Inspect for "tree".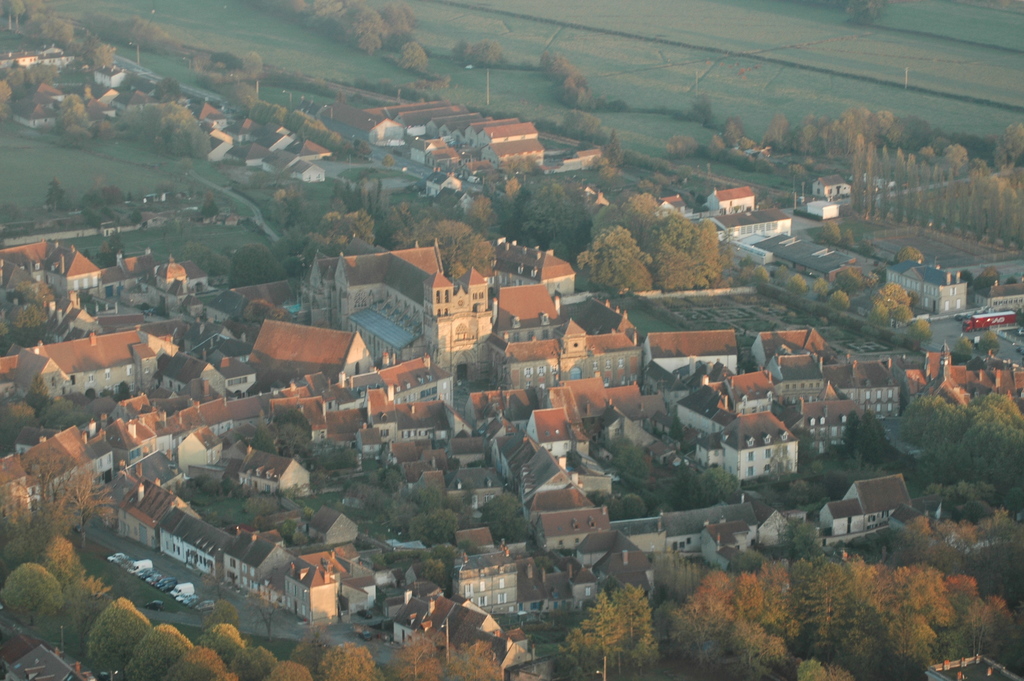
Inspection: select_region(4, 298, 49, 349).
